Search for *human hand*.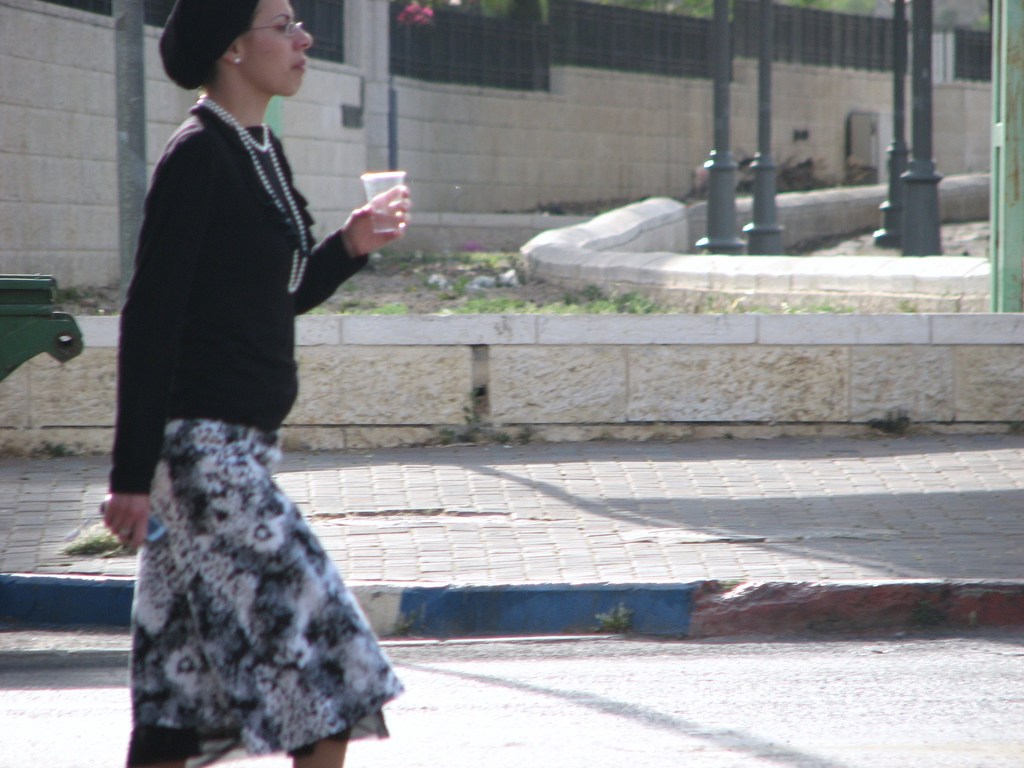
Found at l=342, t=182, r=413, b=262.
